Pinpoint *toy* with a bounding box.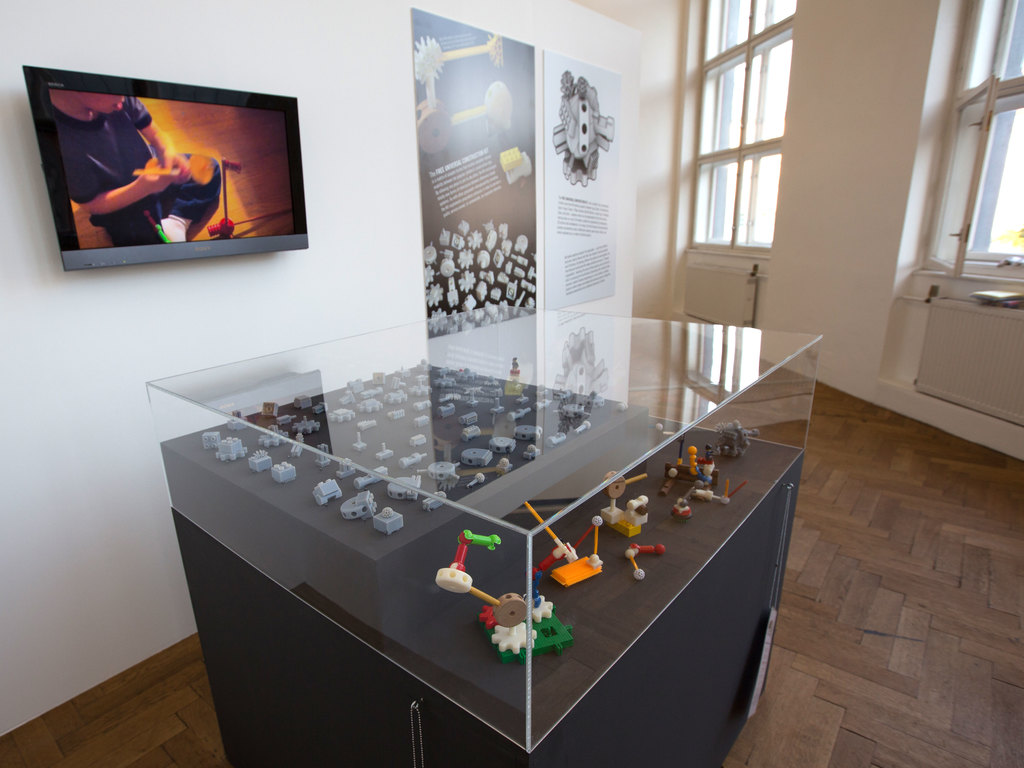
{"x1": 717, "y1": 421, "x2": 759, "y2": 460}.
